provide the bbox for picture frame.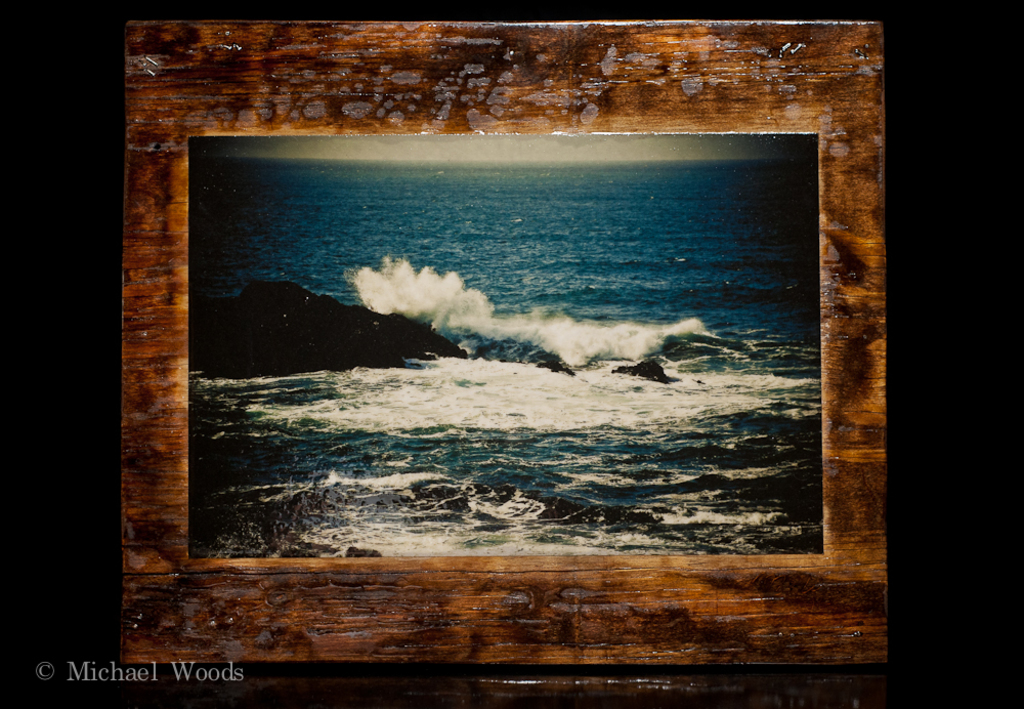
119,20,889,664.
